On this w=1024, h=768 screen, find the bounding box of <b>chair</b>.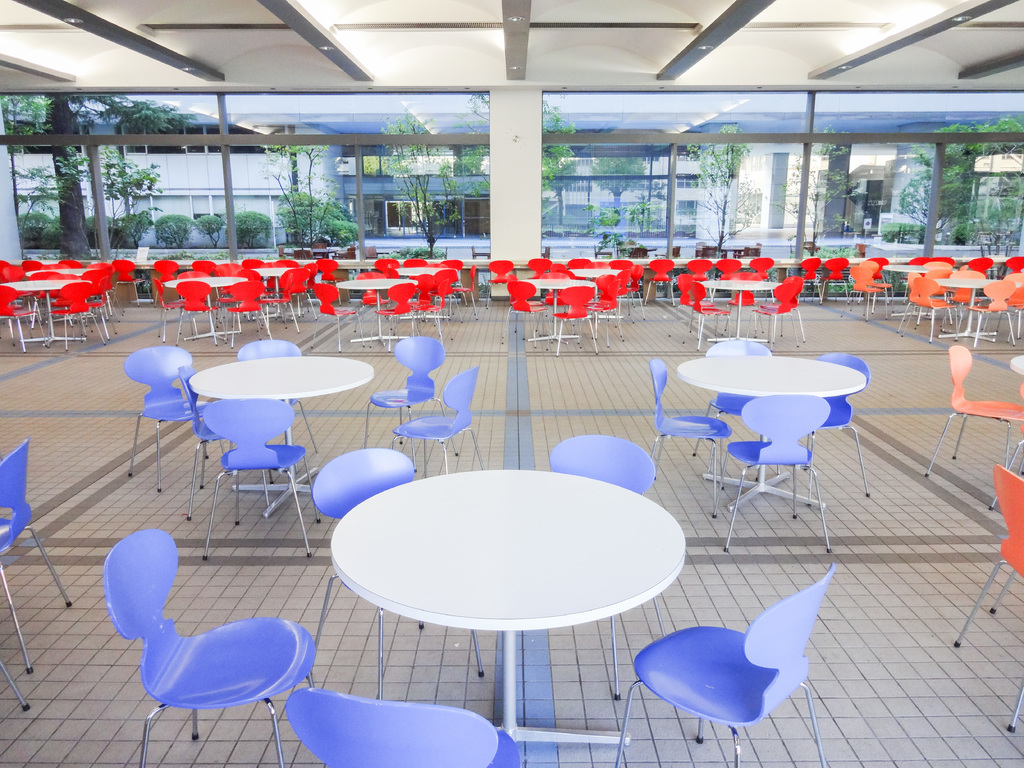
Bounding box: (left=993, top=435, right=1023, bottom=509).
